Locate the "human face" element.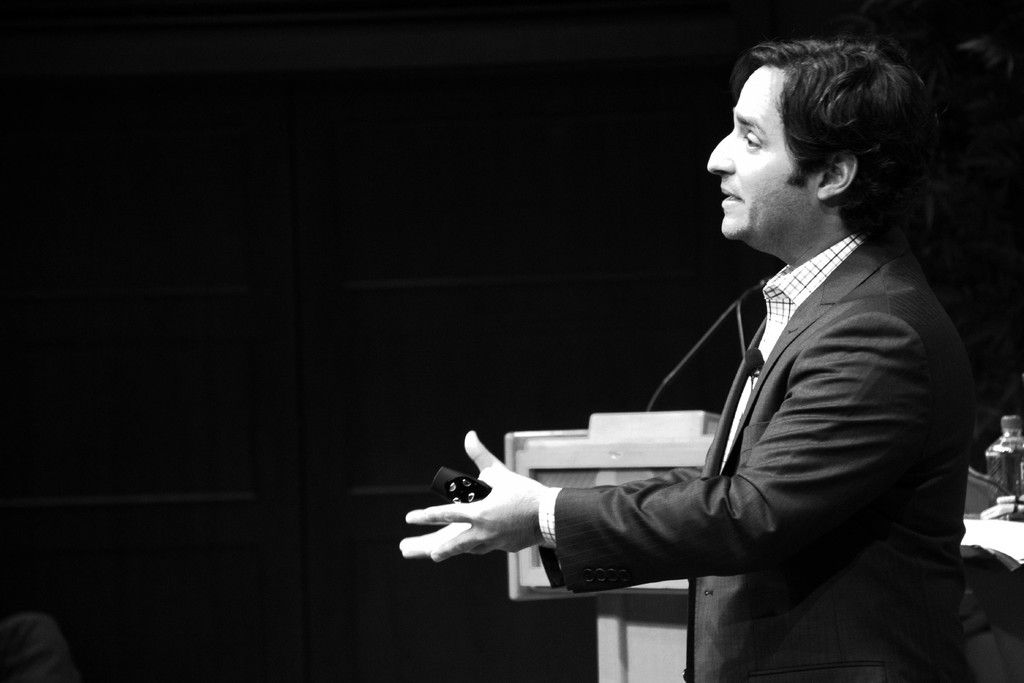
Element bbox: 708:64:809:242.
